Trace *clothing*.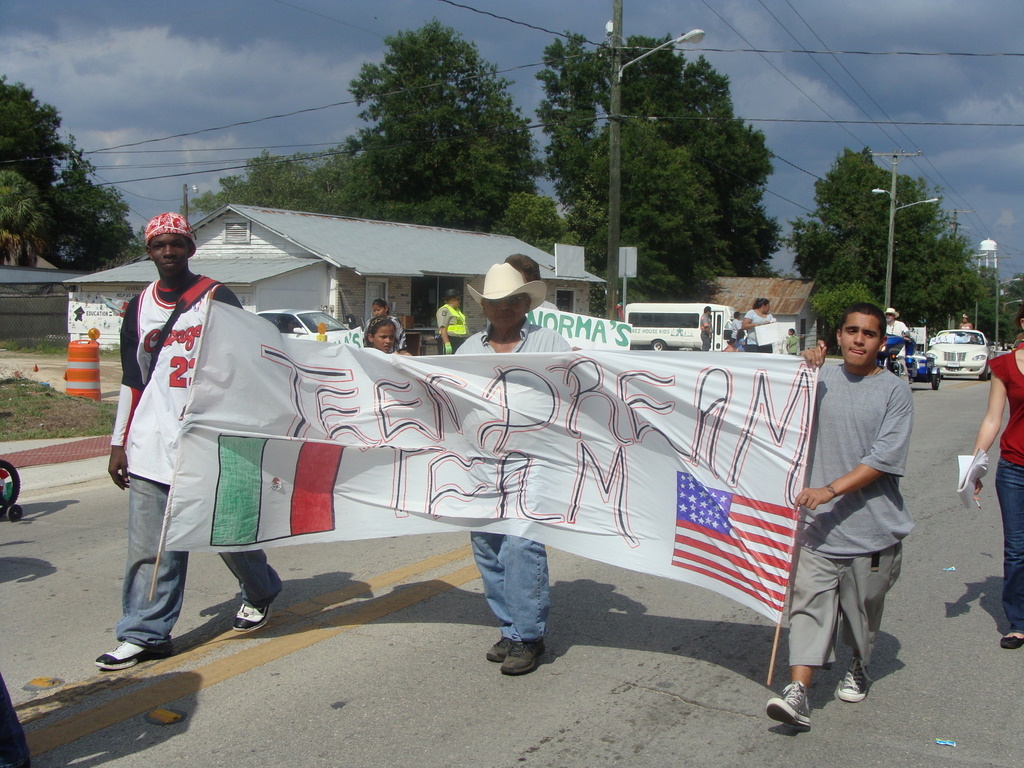
Traced to 91/271/277/653.
